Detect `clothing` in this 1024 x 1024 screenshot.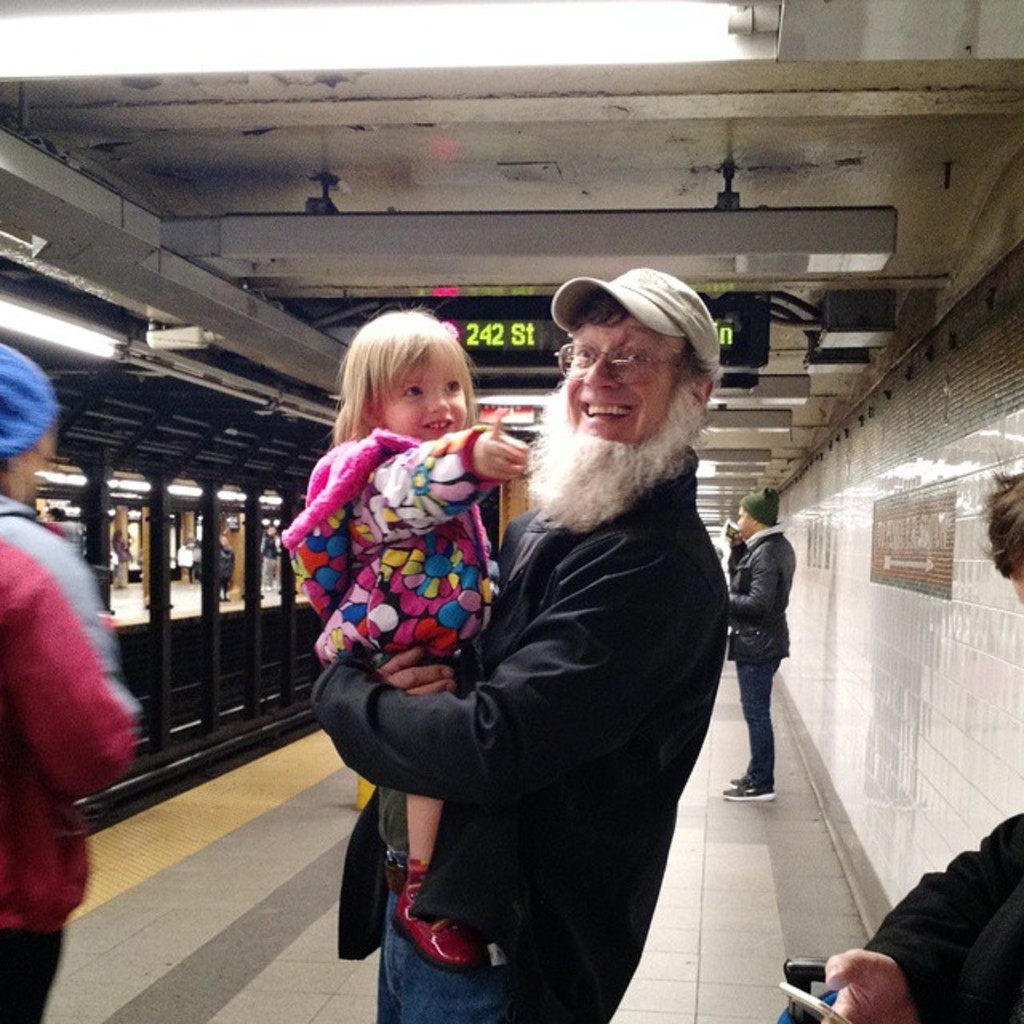
Detection: bbox(331, 349, 768, 987).
